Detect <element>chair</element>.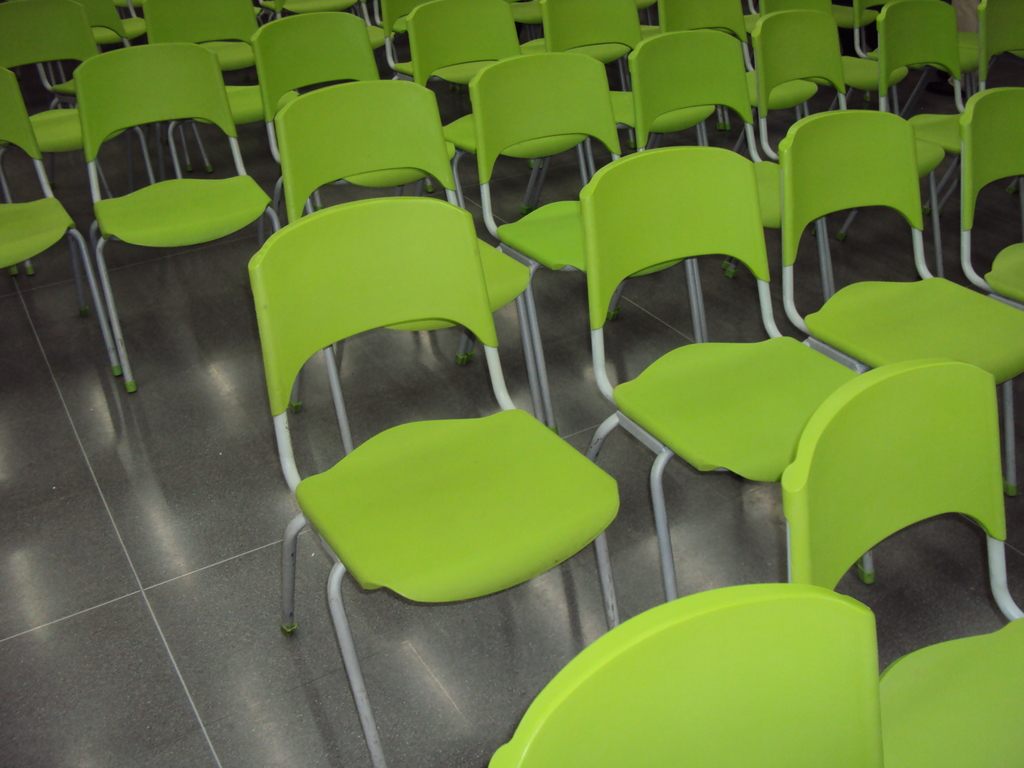
Detected at l=584, t=145, r=878, b=633.
